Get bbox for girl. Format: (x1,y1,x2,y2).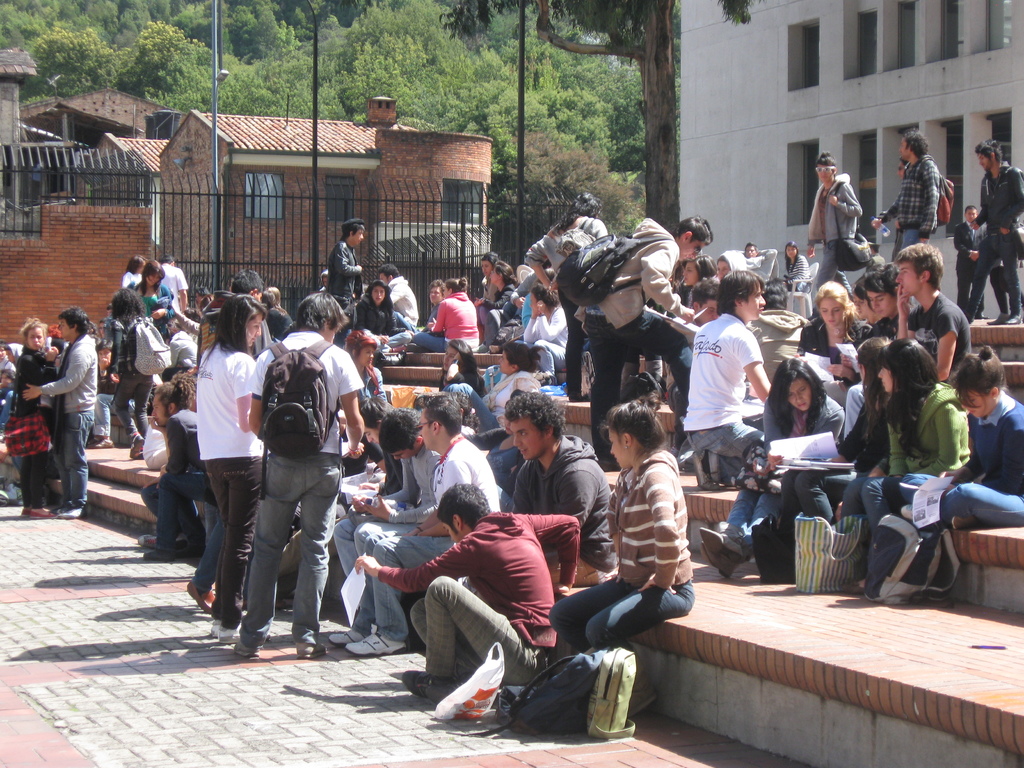
(415,277,479,353).
